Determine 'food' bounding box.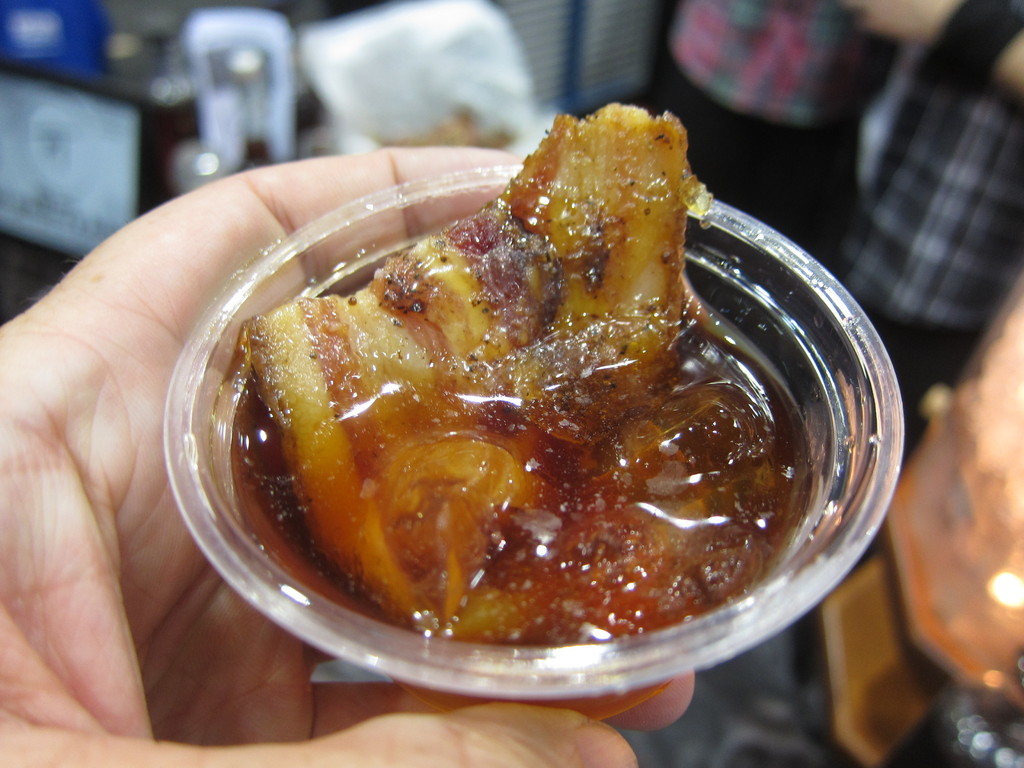
Determined: 246/102/793/643.
